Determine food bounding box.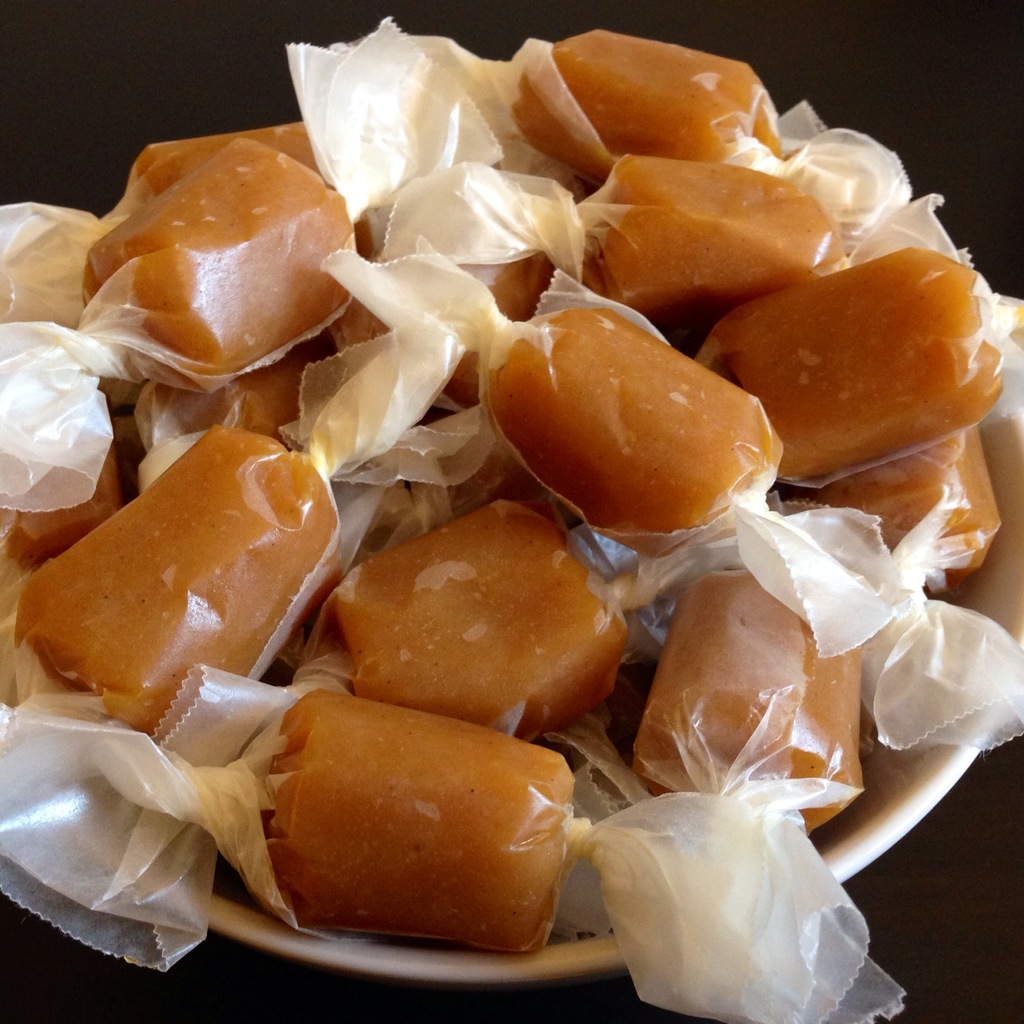
Determined: l=83, t=134, r=360, b=390.
